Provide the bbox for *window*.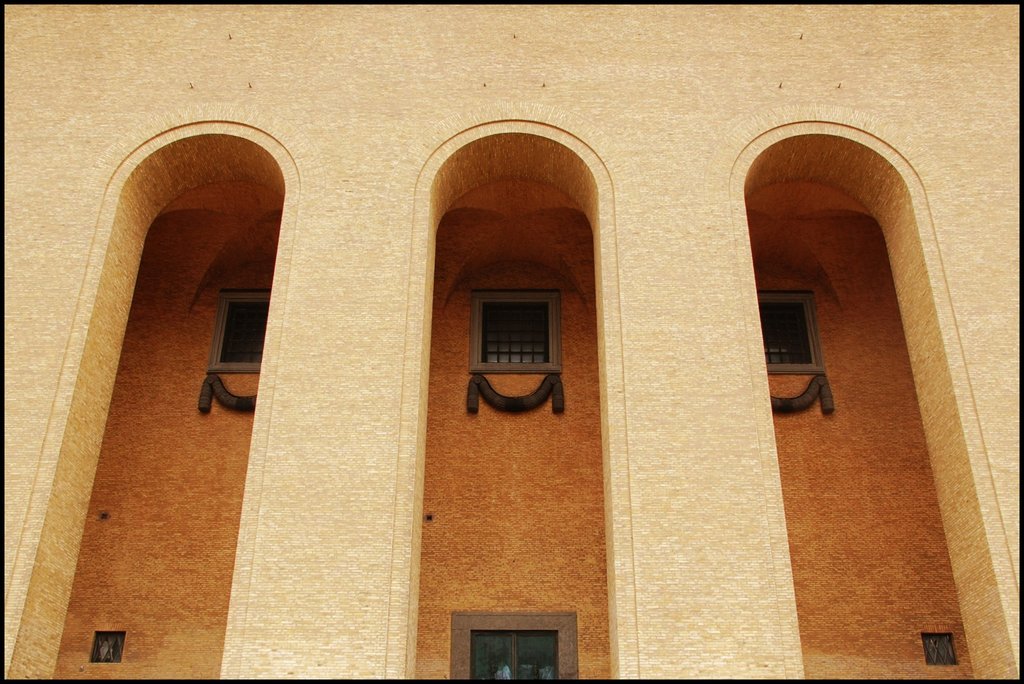
468,620,572,683.
